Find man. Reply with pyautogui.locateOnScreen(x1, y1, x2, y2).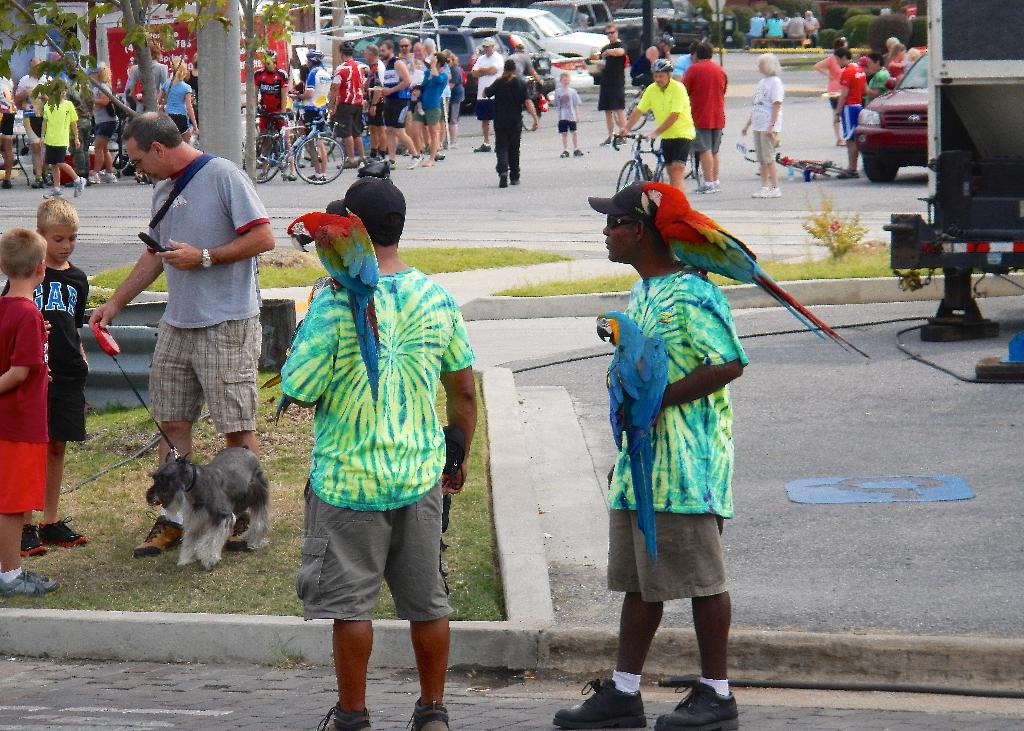
pyautogui.locateOnScreen(14, 58, 55, 188).
